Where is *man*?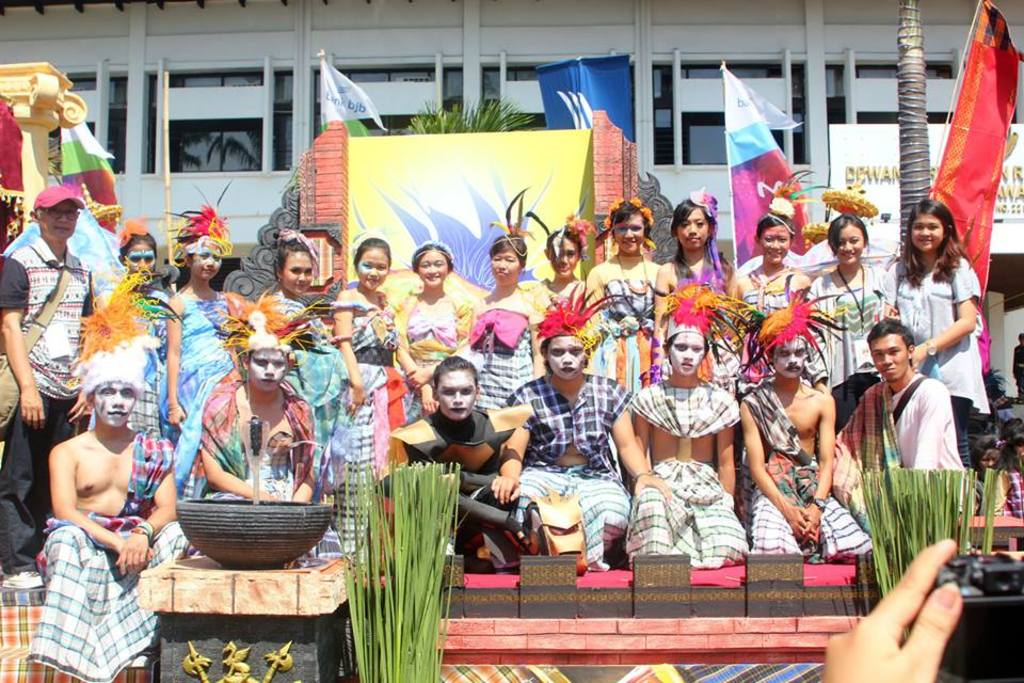
739/279/878/567.
